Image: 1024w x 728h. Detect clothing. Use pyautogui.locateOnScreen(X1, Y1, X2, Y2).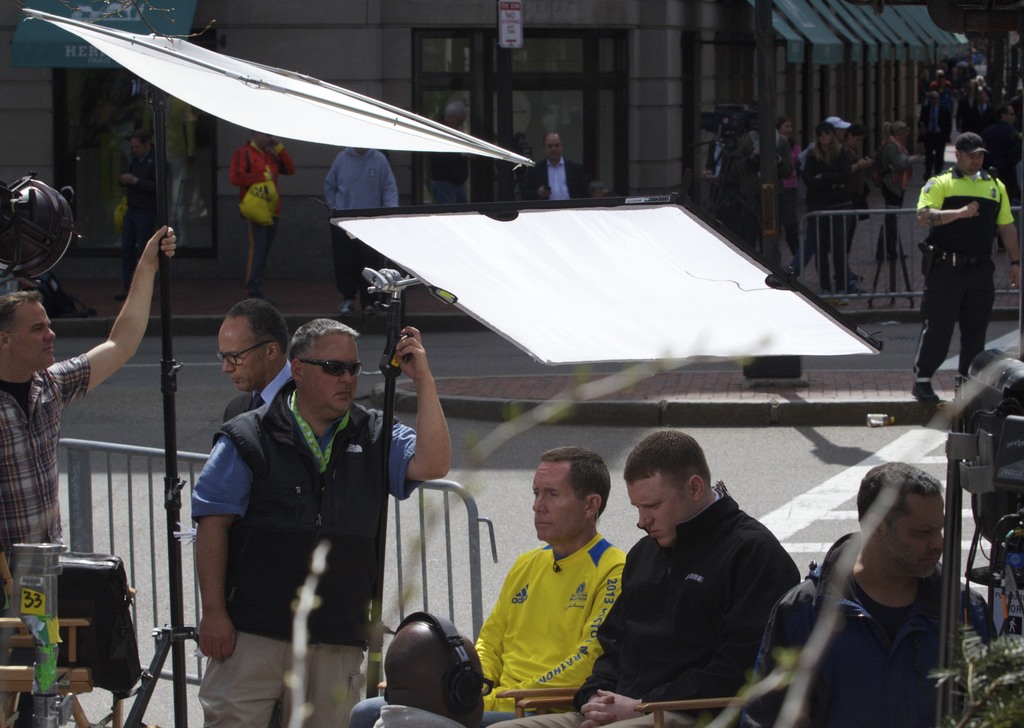
pyautogui.locateOnScreen(213, 358, 295, 432).
